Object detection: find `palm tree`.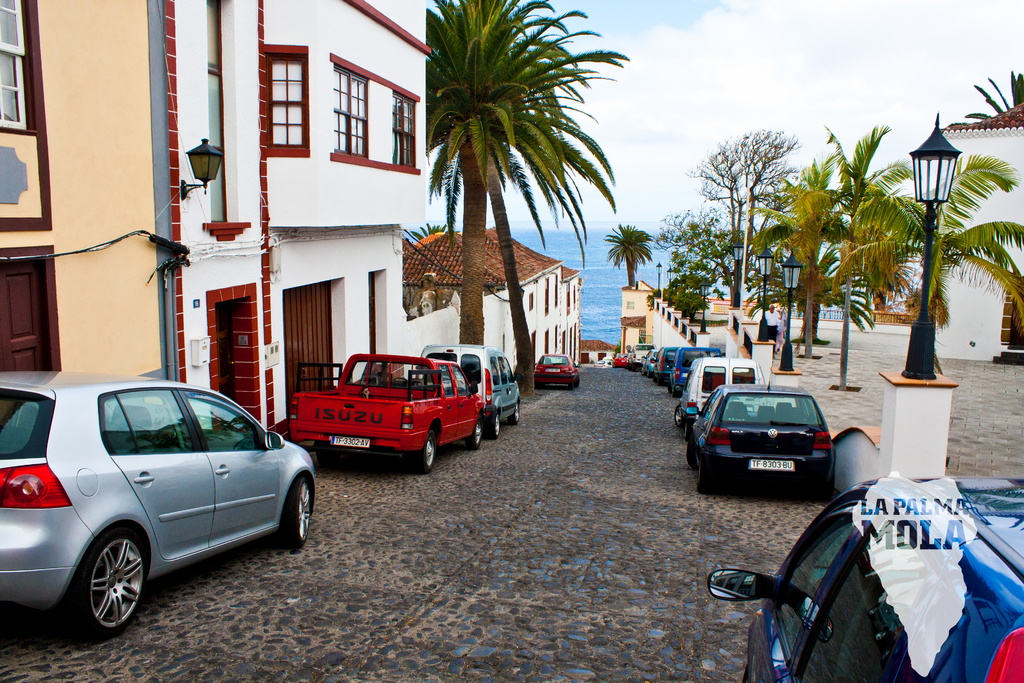
411,29,629,367.
